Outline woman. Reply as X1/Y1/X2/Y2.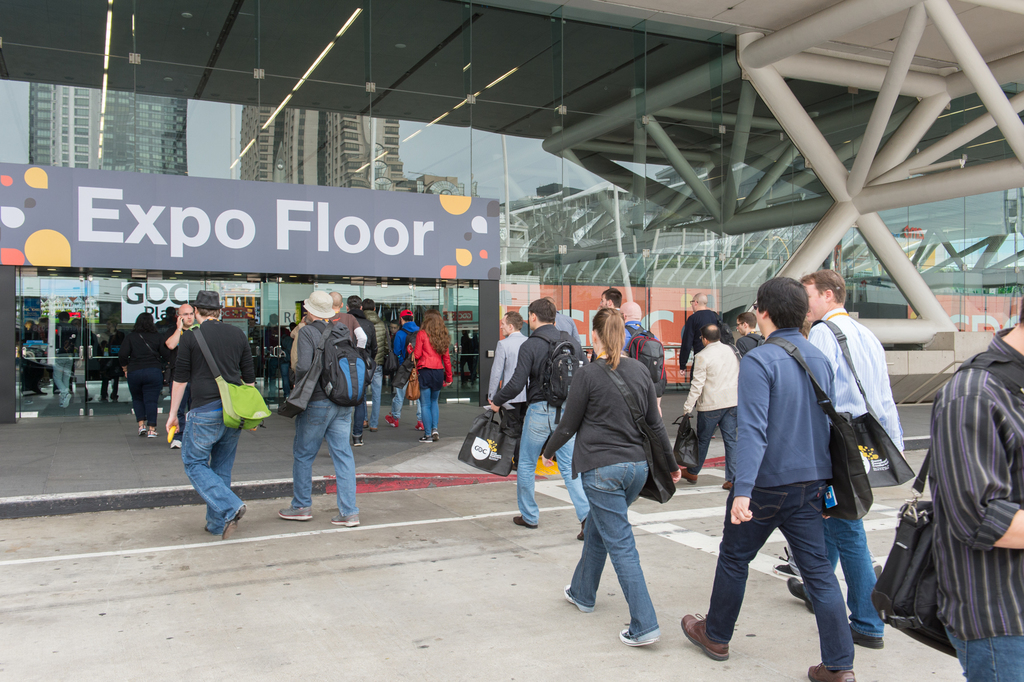
400/310/456/448.
